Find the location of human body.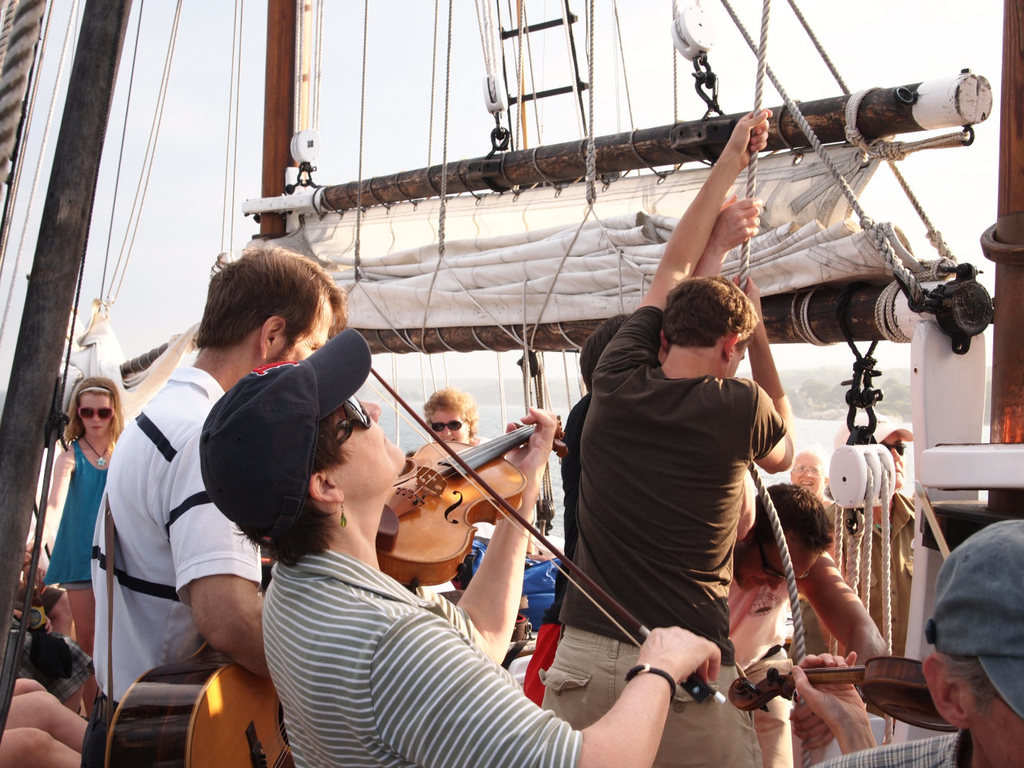
Location: box(195, 321, 723, 767).
